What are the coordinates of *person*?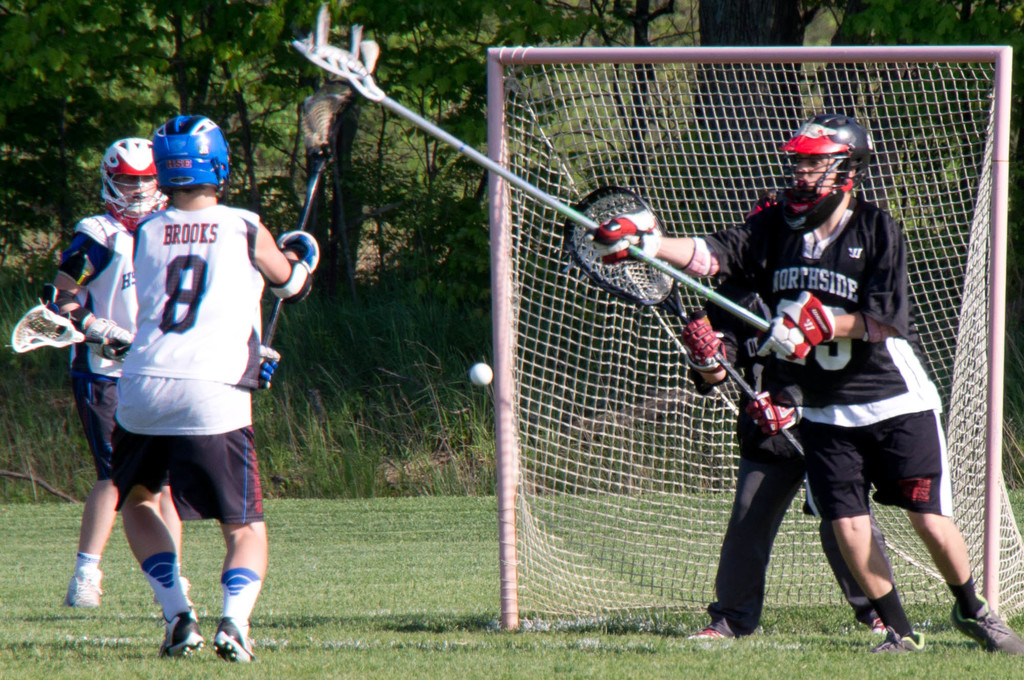
bbox(42, 140, 190, 604).
